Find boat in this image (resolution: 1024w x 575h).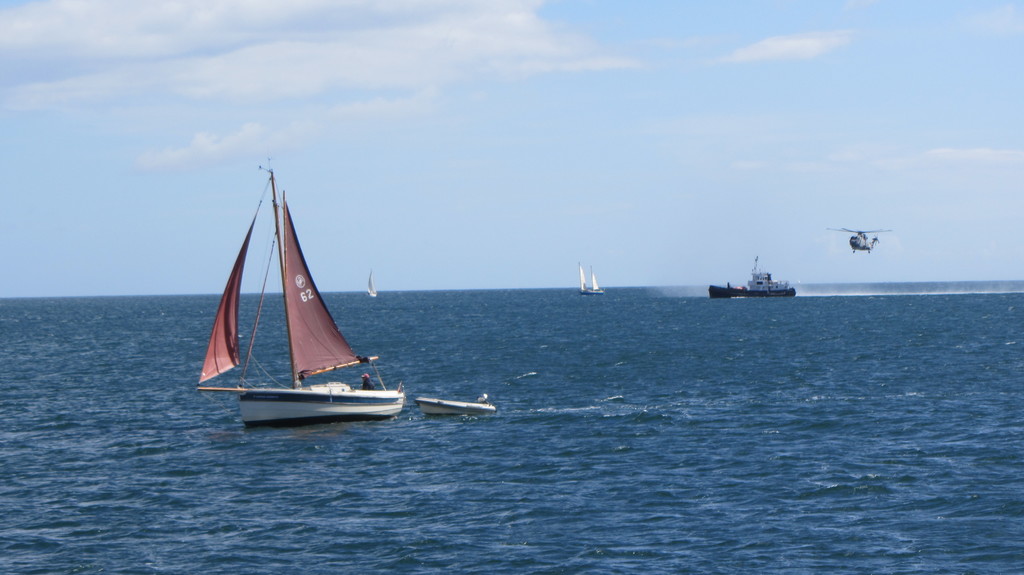
select_region(197, 182, 415, 423).
